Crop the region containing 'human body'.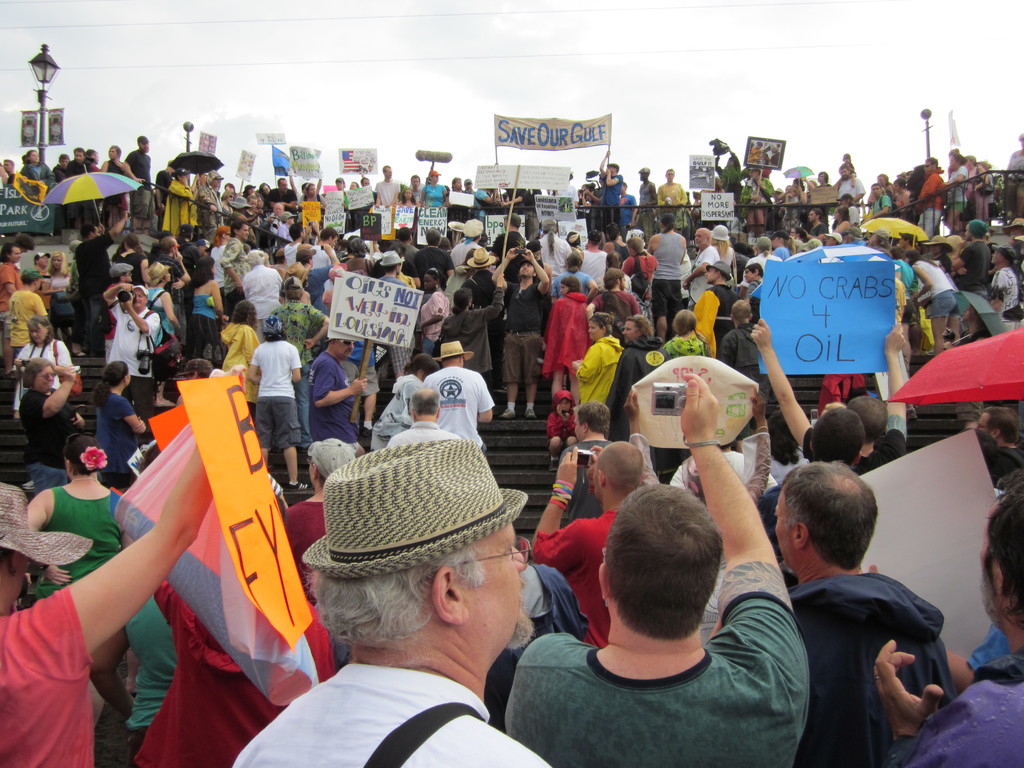
Crop region: bbox(946, 153, 970, 231).
